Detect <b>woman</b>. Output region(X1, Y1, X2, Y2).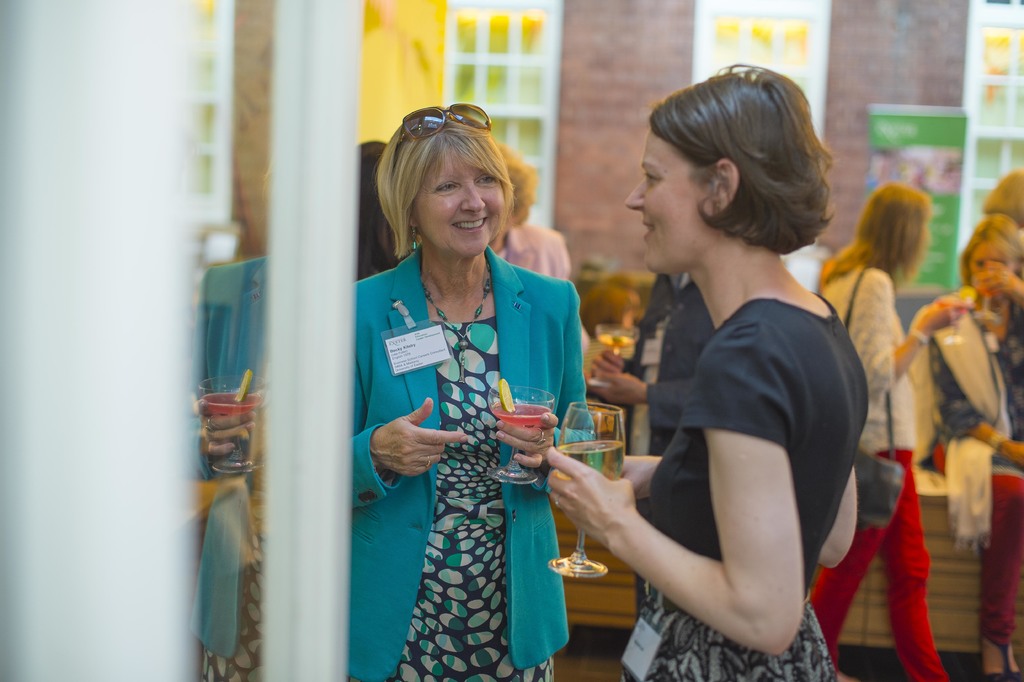
region(361, 94, 591, 681).
